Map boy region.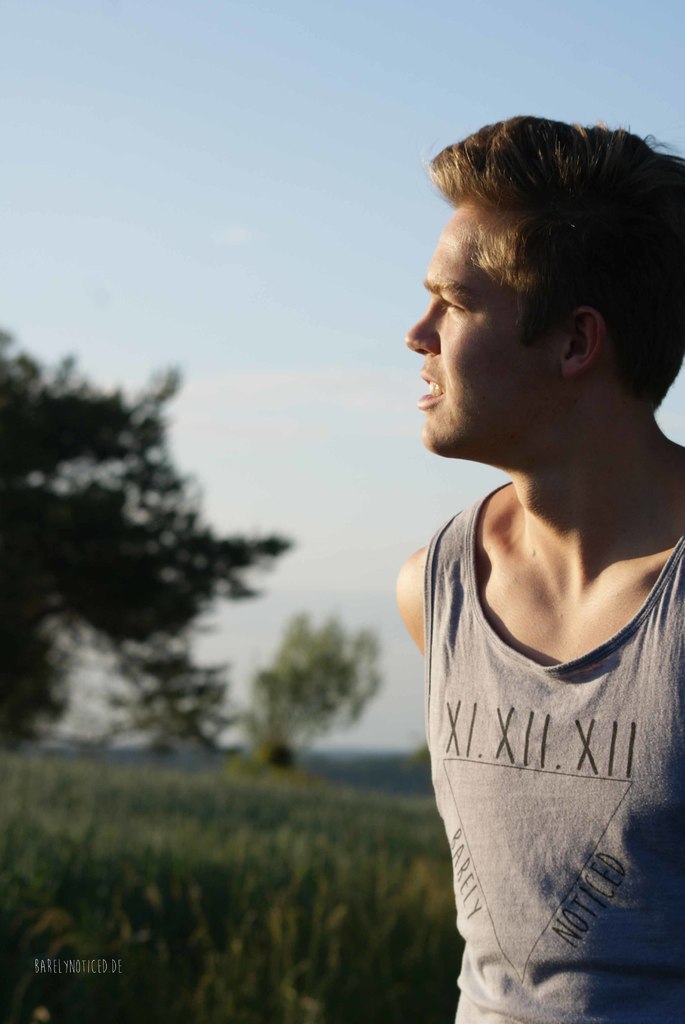
Mapped to <box>366,102,684,1023</box>.
